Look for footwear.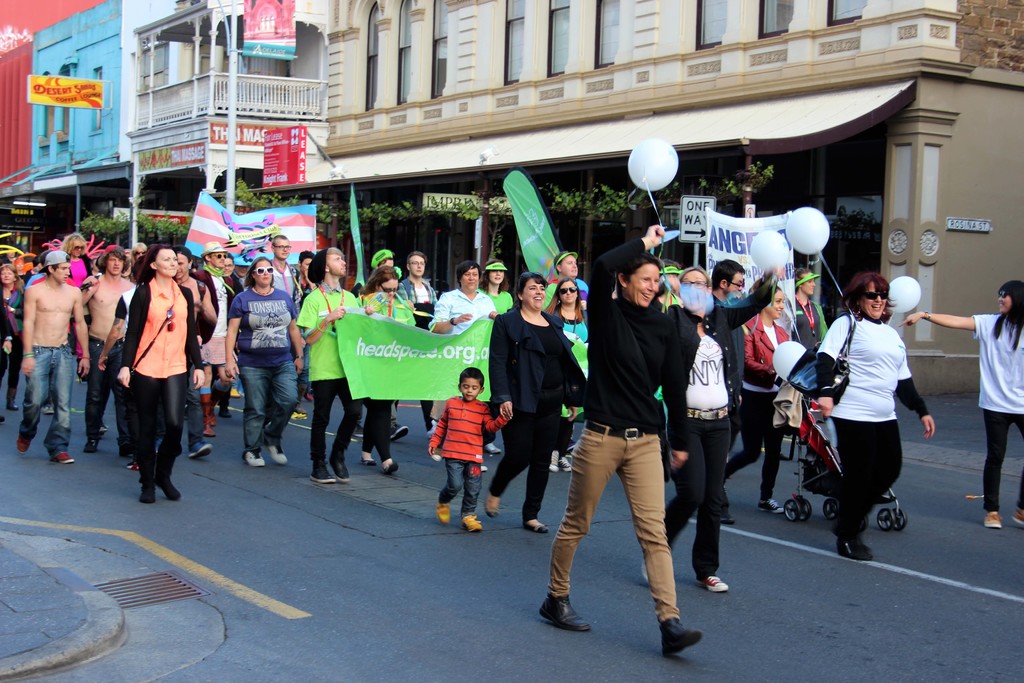
Found: {"x1": 358, "y1": 450, "x2": 376, "y2": 467}.
